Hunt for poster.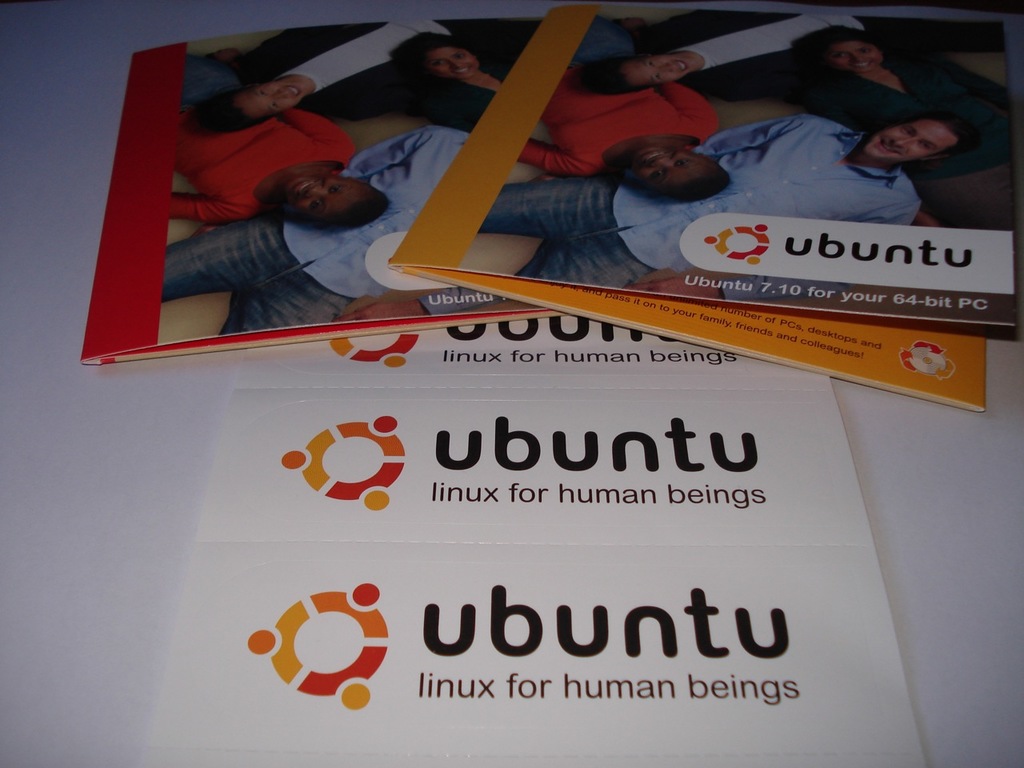
Hunted down at <region>0, 0, 1023, 766</region>.
